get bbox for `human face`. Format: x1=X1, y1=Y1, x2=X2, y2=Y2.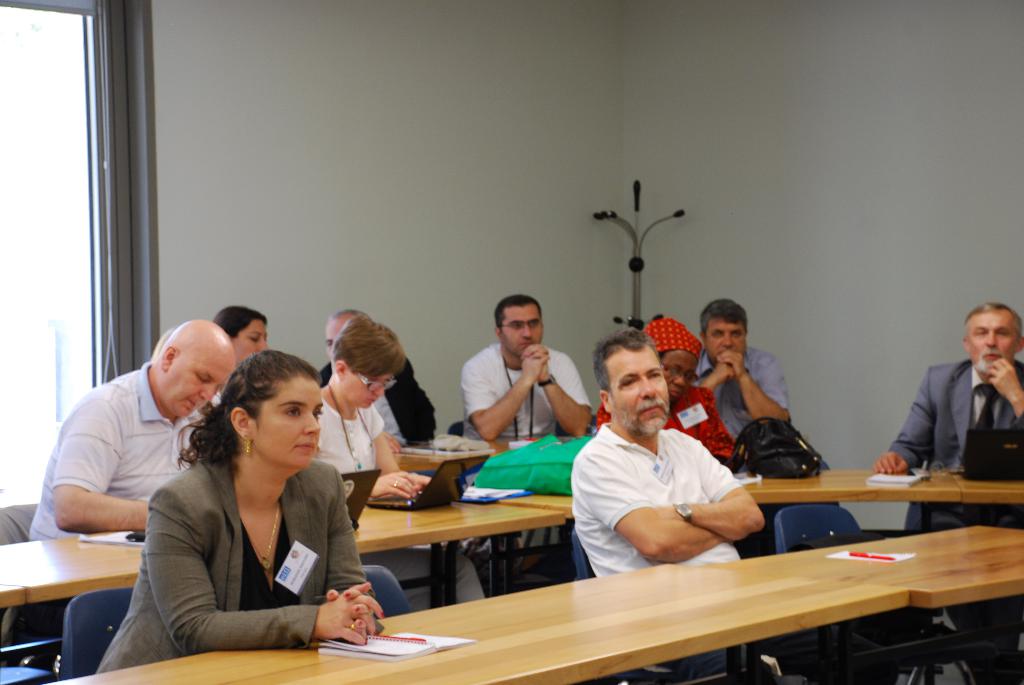
x1=973, y1=313, x2=1014, y2=379.
